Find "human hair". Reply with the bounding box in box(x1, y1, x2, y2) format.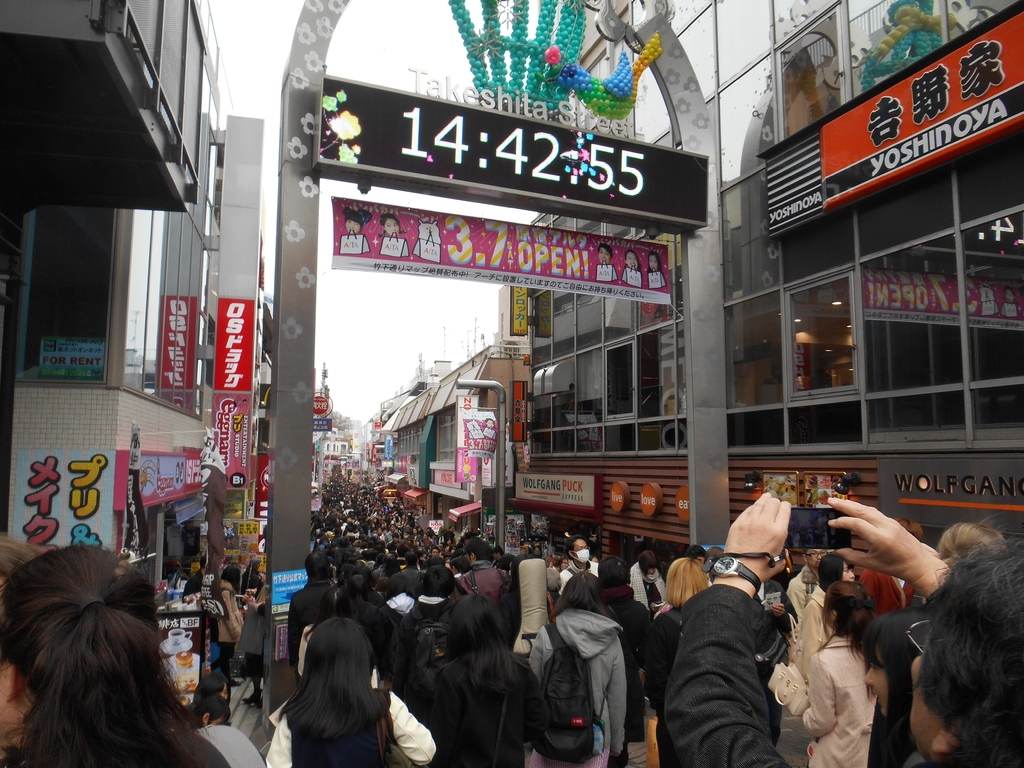
box(377, 214, 407, 237).
